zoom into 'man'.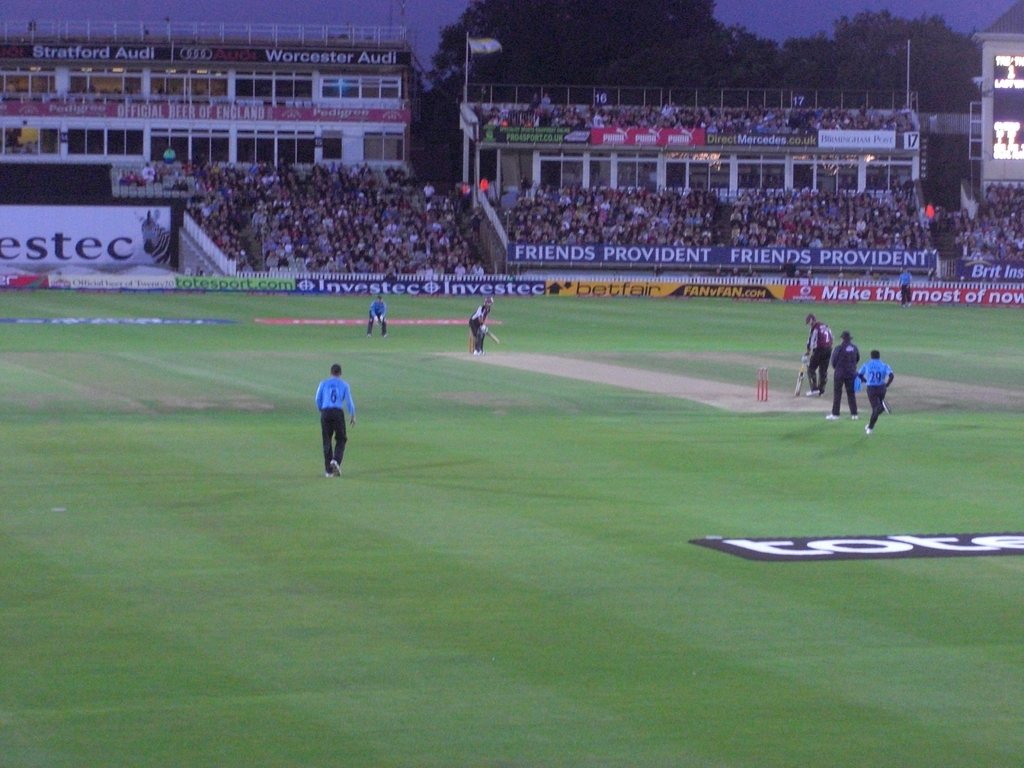
Zoom target: <box>898,268,910,305</box>.
